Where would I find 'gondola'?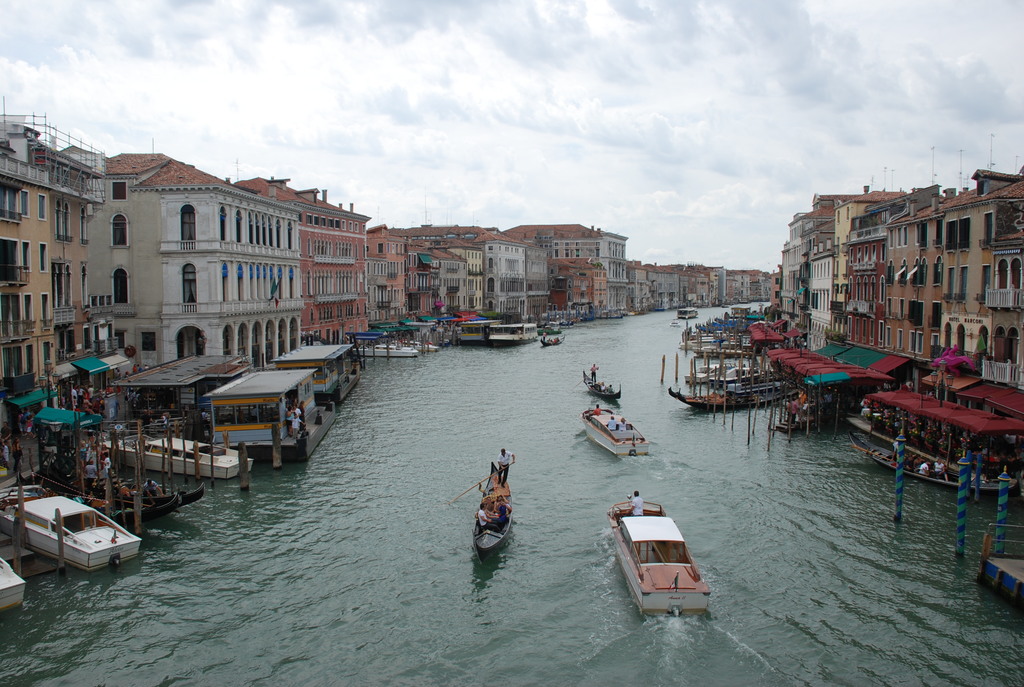
At [left=664, top=384, right=796, bottom=409].
